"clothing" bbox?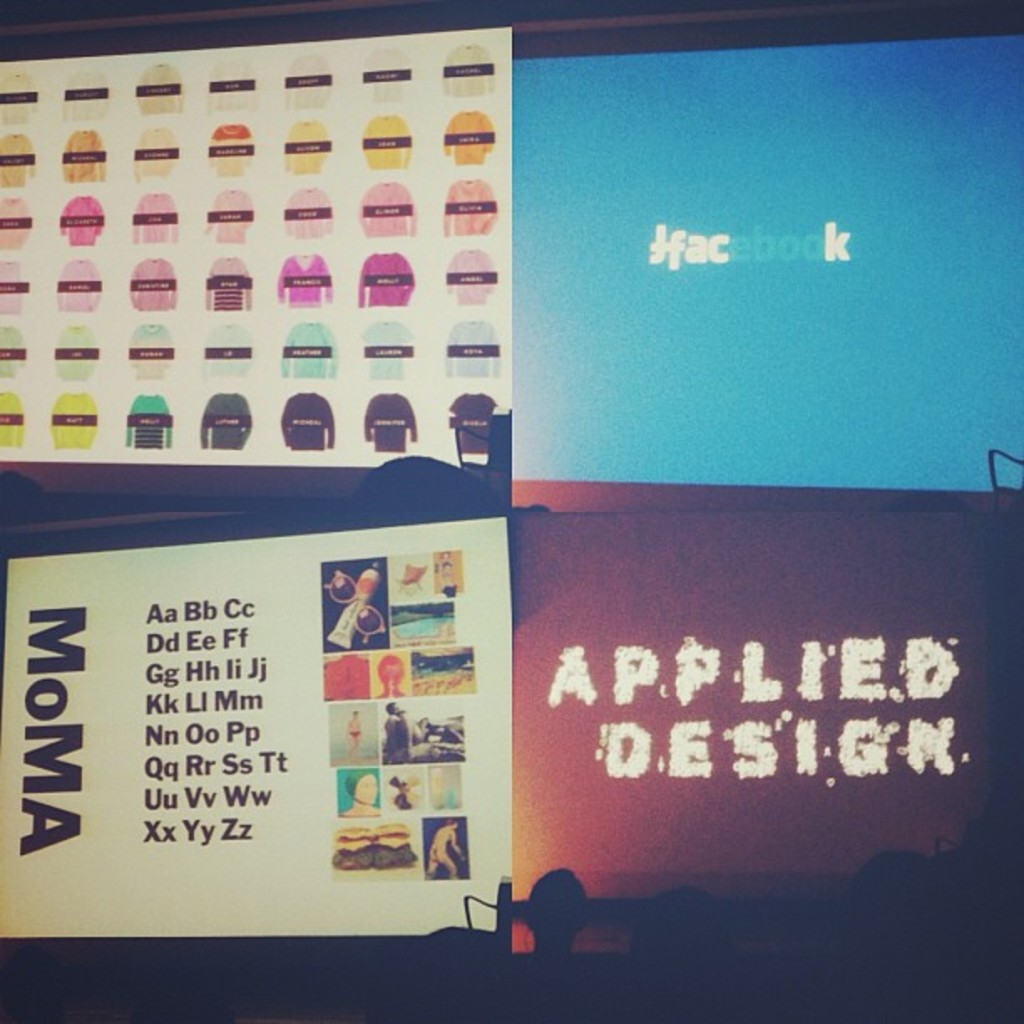
<bbox>201, 326, 249, 378</bbox>
